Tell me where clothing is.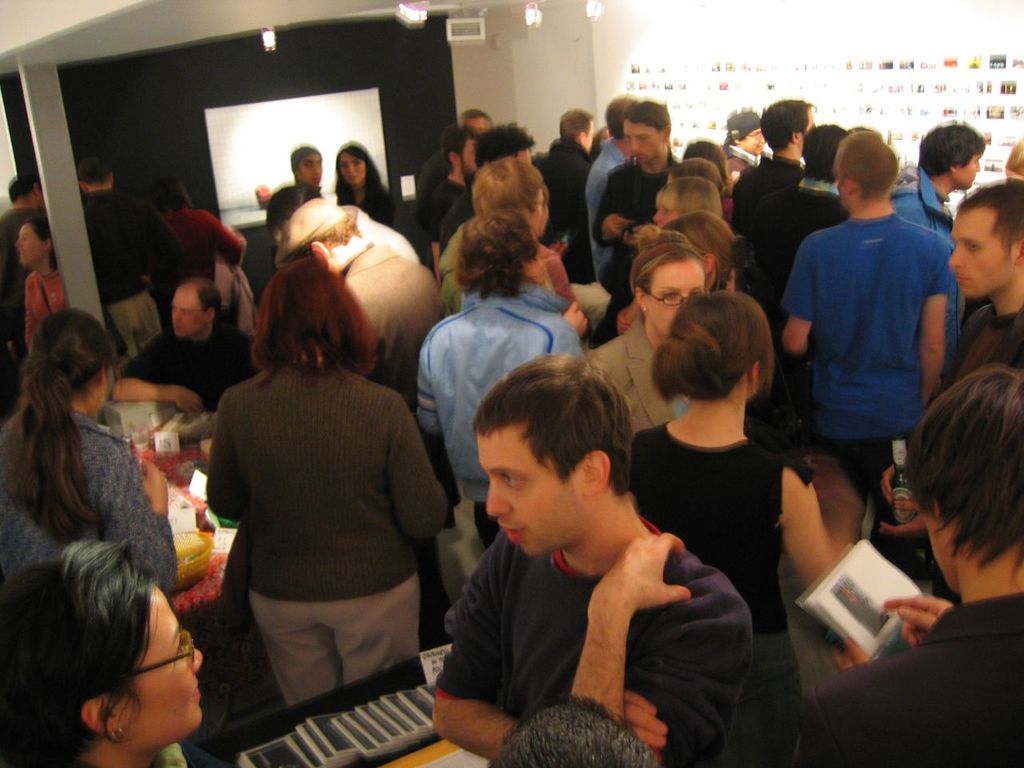
clothing is at [0, 408, 177, 602].
